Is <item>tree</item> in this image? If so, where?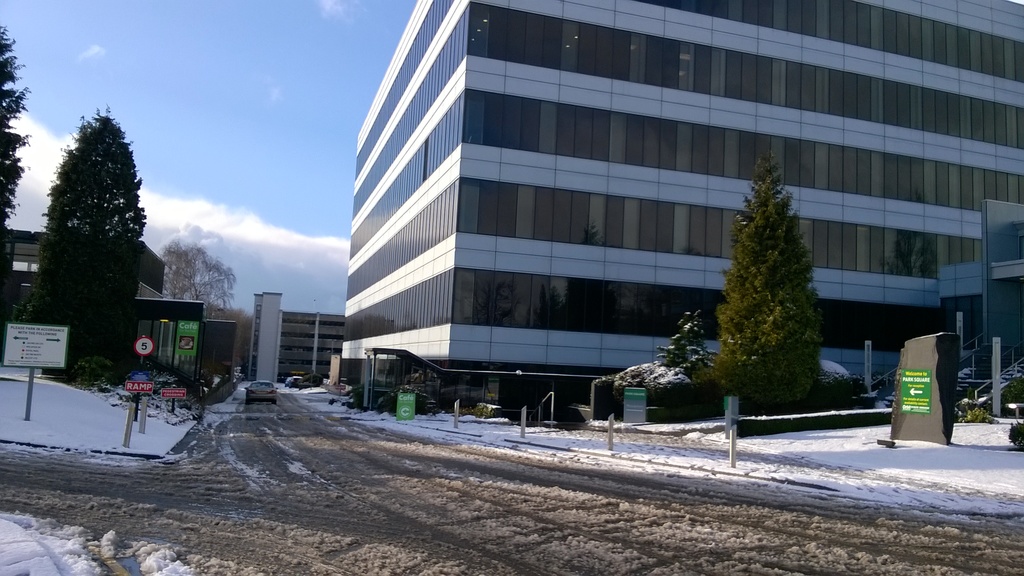
Yes, at [x1=0, y1=22, x2=24, y2=371].
